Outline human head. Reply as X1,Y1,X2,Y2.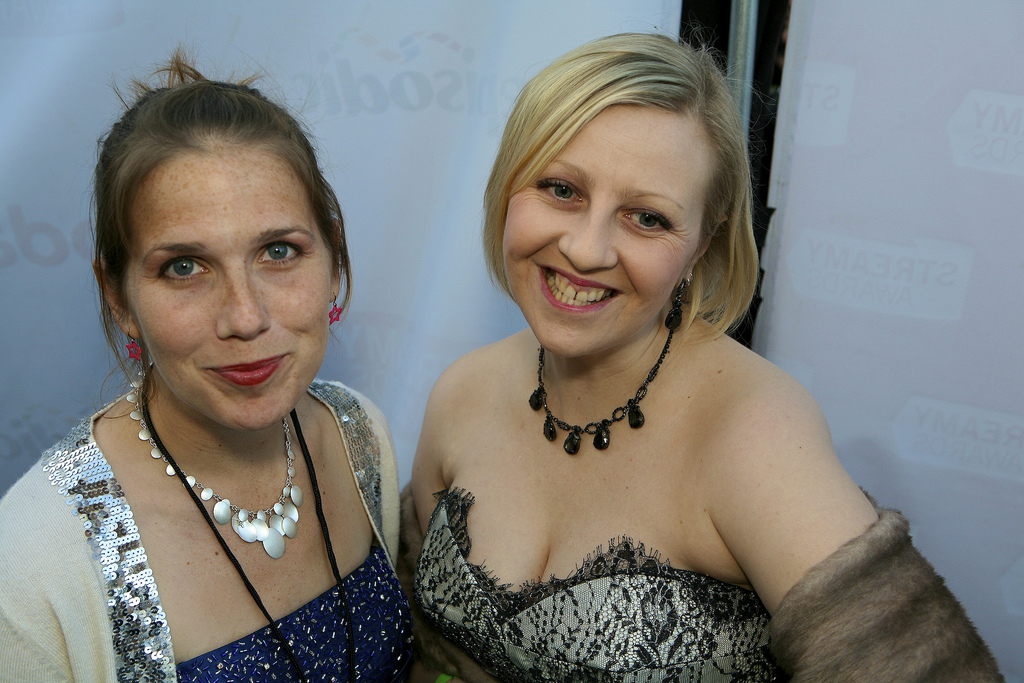
480,32,751,364.
